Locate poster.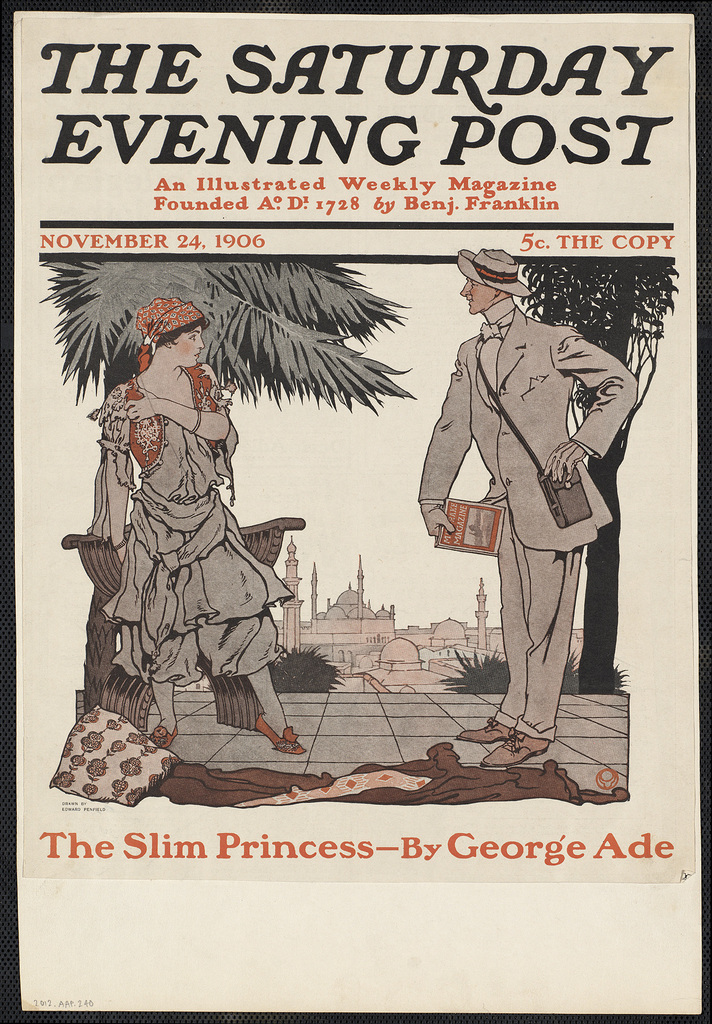
Bounding box: {"x1": 10, "y1": 6, "x2": 697, "y2": 1010}.
